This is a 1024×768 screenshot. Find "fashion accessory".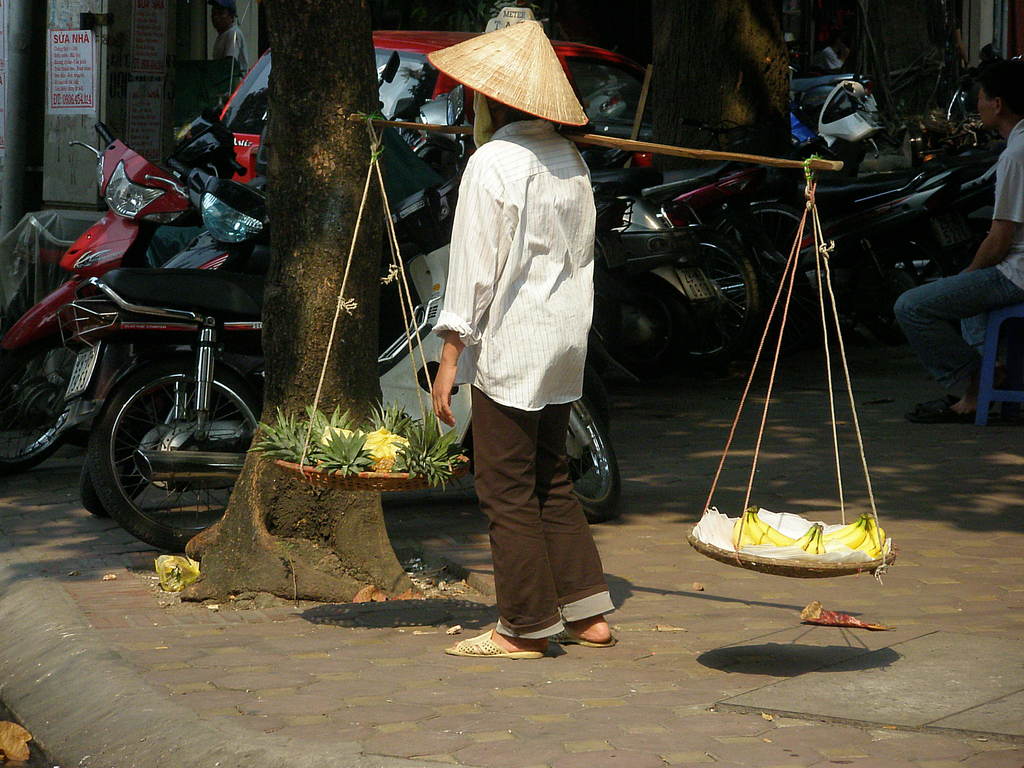
Bounding box: l=209, t=0, r=237, b=15.
